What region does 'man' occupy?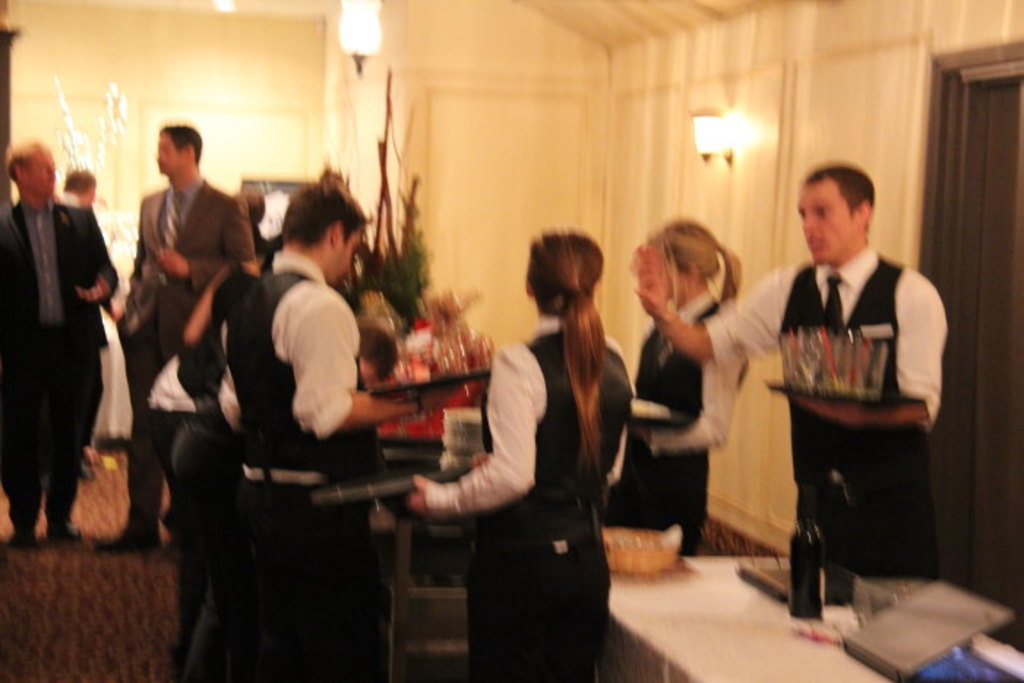
(x1=113, y1=126, x2=262, y2=553).
